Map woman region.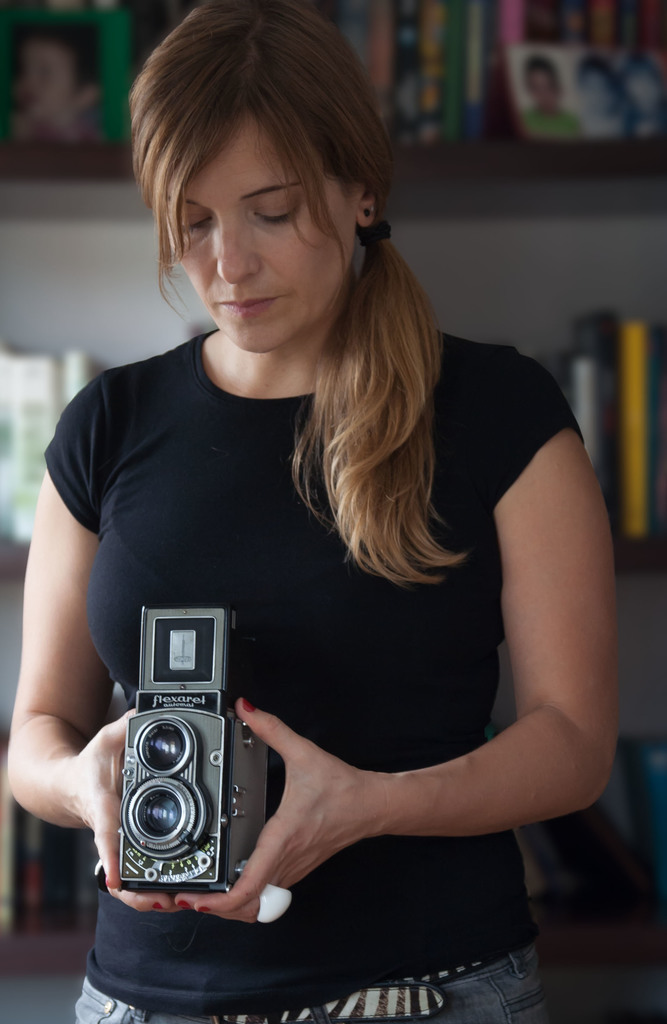
Mapped to [26, 25, 622, 1023].
